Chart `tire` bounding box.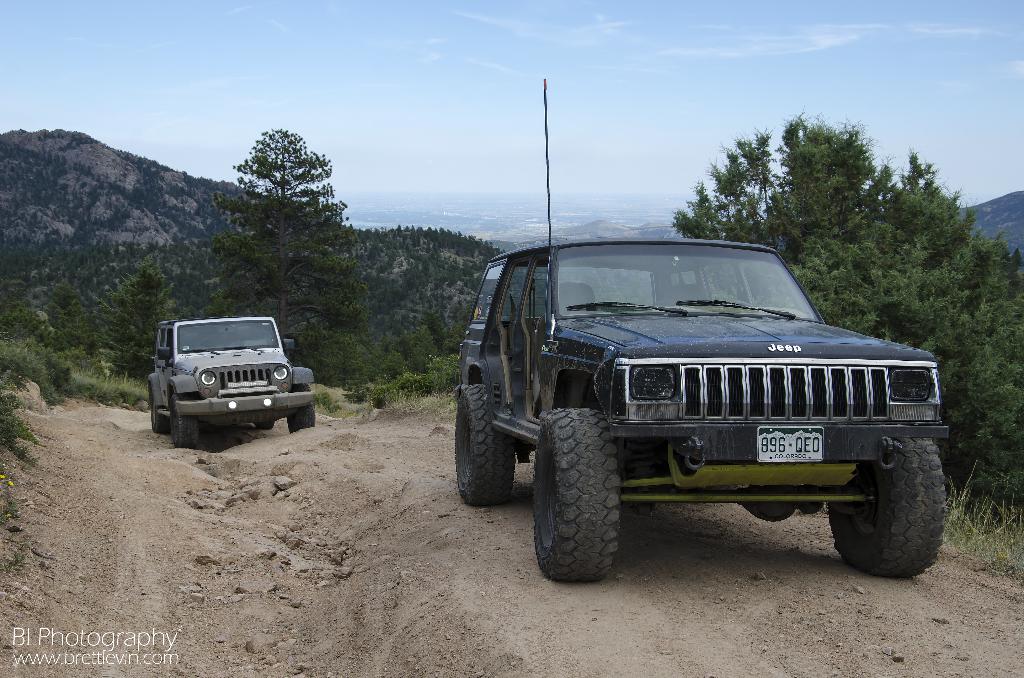
Charted: x1=147 y1=387 x2=168 y2=434.
